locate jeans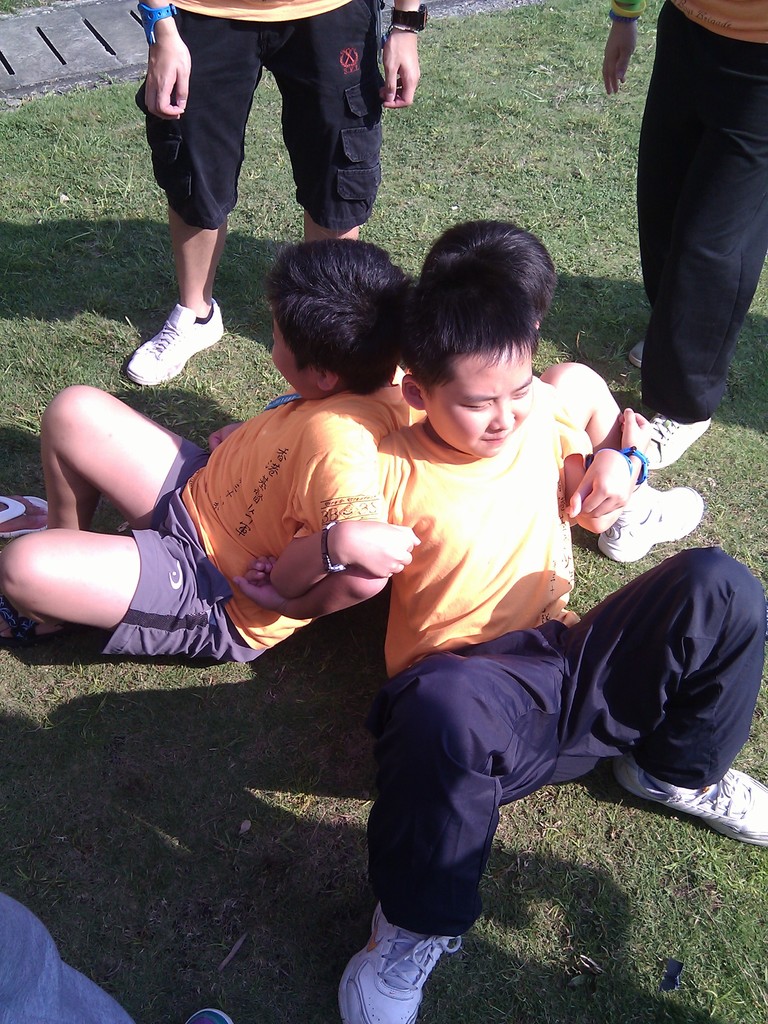
x1=634 y1=62 x2=762 y2=448
